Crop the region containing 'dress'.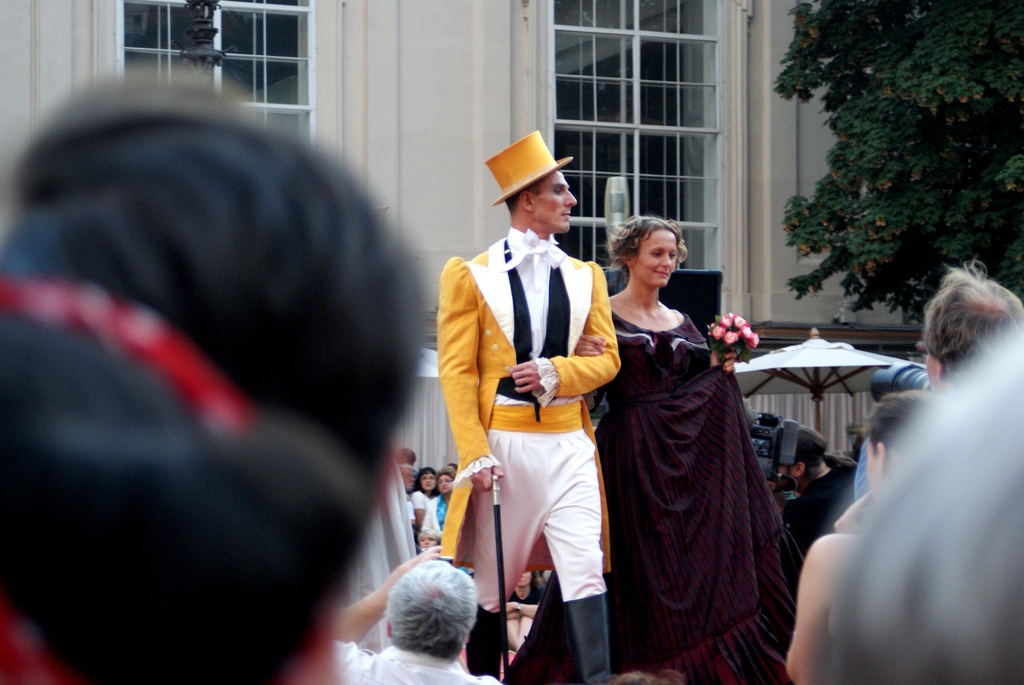
Crop region: bbox(412, 485, 429, 519).
